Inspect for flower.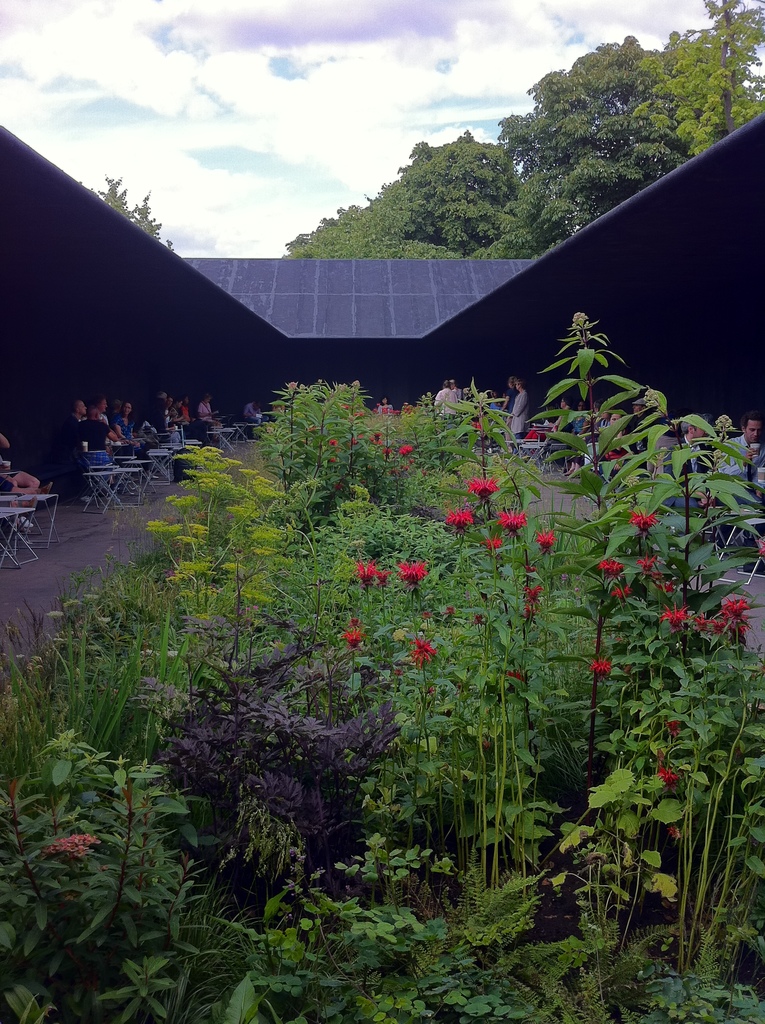
Inspection: x1=398 y1=442 x2=415 y2=455.
